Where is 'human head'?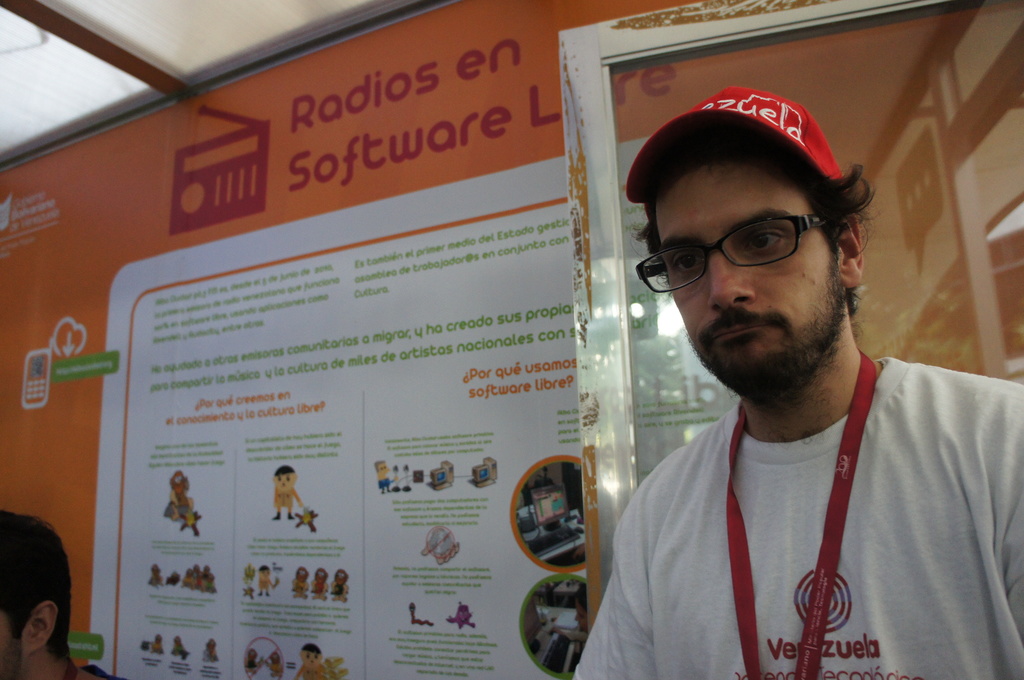
pyautogui.locateOnScreen(259, 567, 271, 577).
